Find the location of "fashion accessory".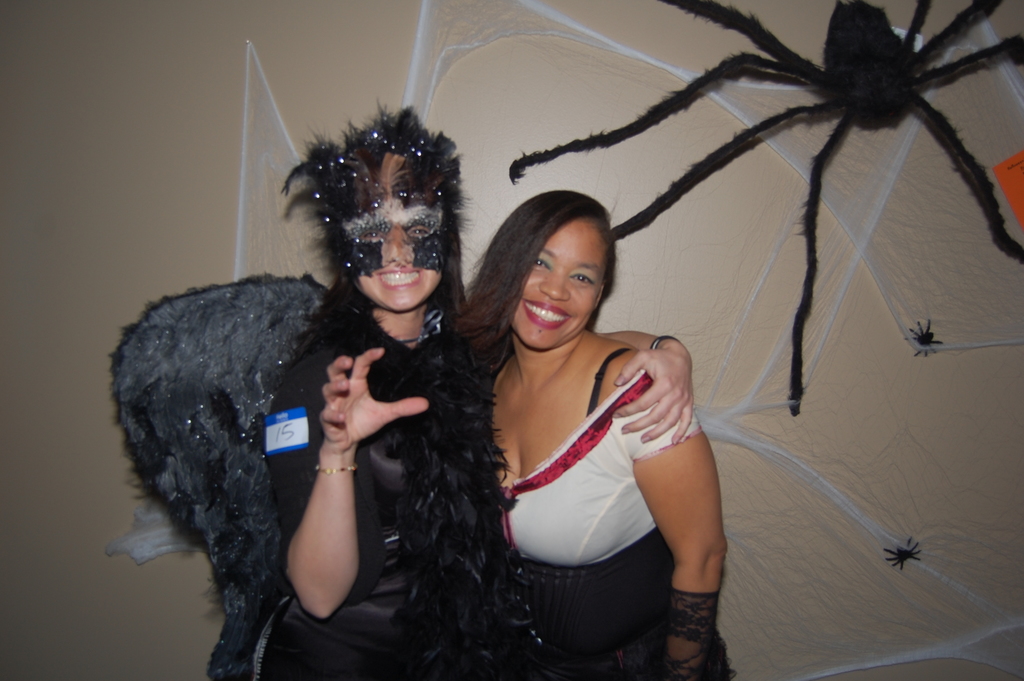
Location: (left=650, top=331, right=680, bottom=354).
